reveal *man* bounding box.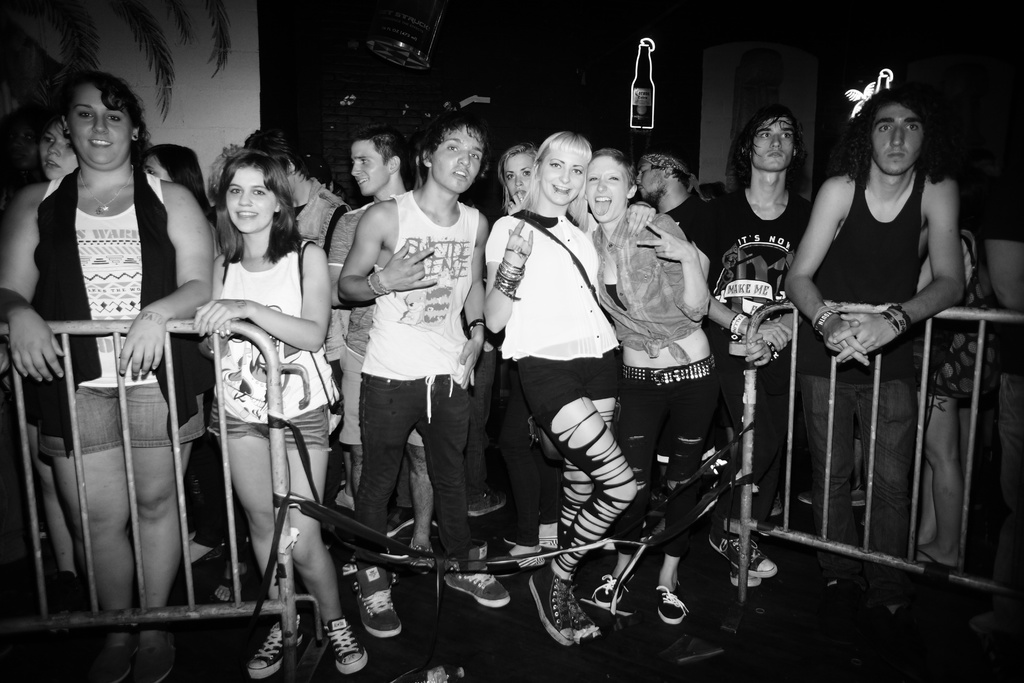
Revealed: 629 152 705 243.
